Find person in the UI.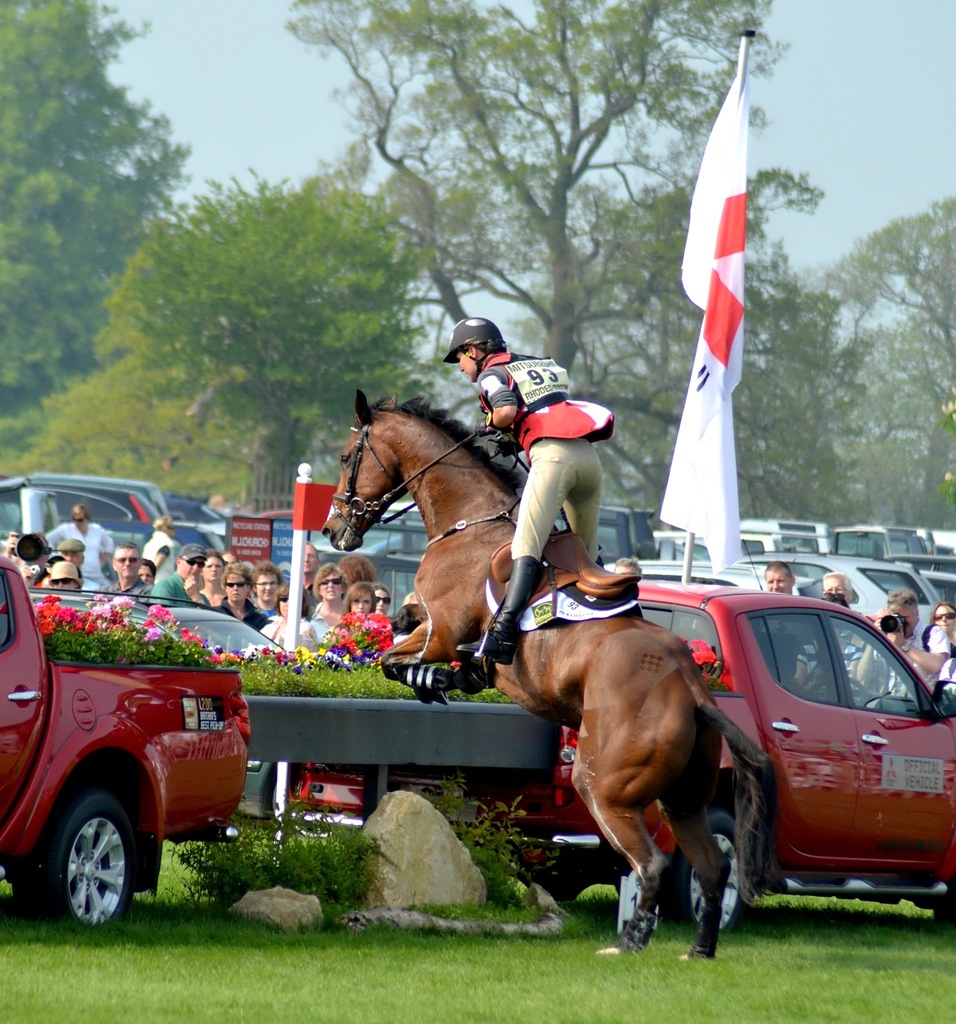
UI element at {"x1": 767, "y1": 564, "x2": 806, "y2": 636}.
